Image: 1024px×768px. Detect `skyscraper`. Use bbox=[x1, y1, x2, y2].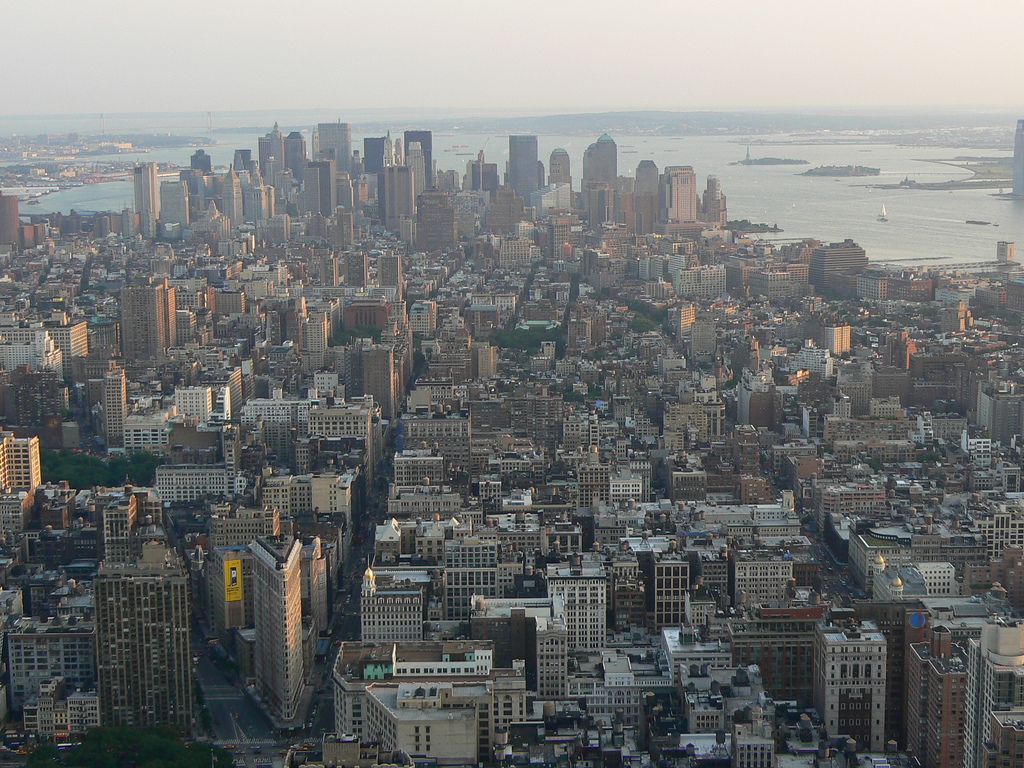
bbox=[691, 320, 721, 358].
